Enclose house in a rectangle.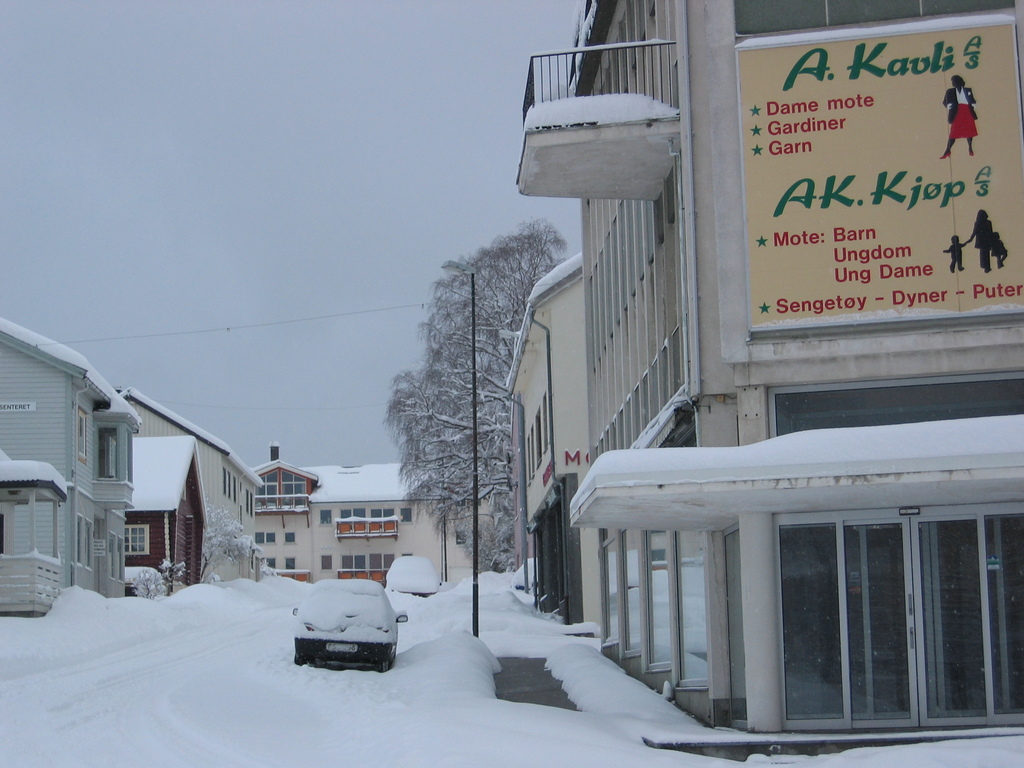
l=120, t=437, r=209, b=588.
